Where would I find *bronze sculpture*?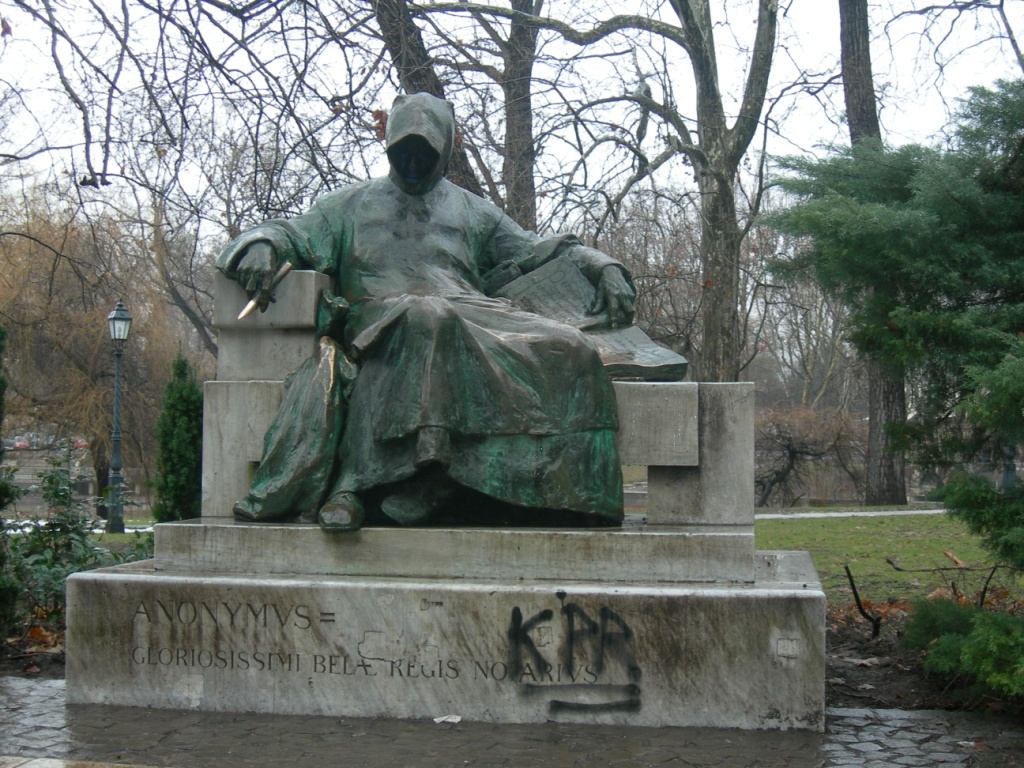
At (200,100,629,529).
